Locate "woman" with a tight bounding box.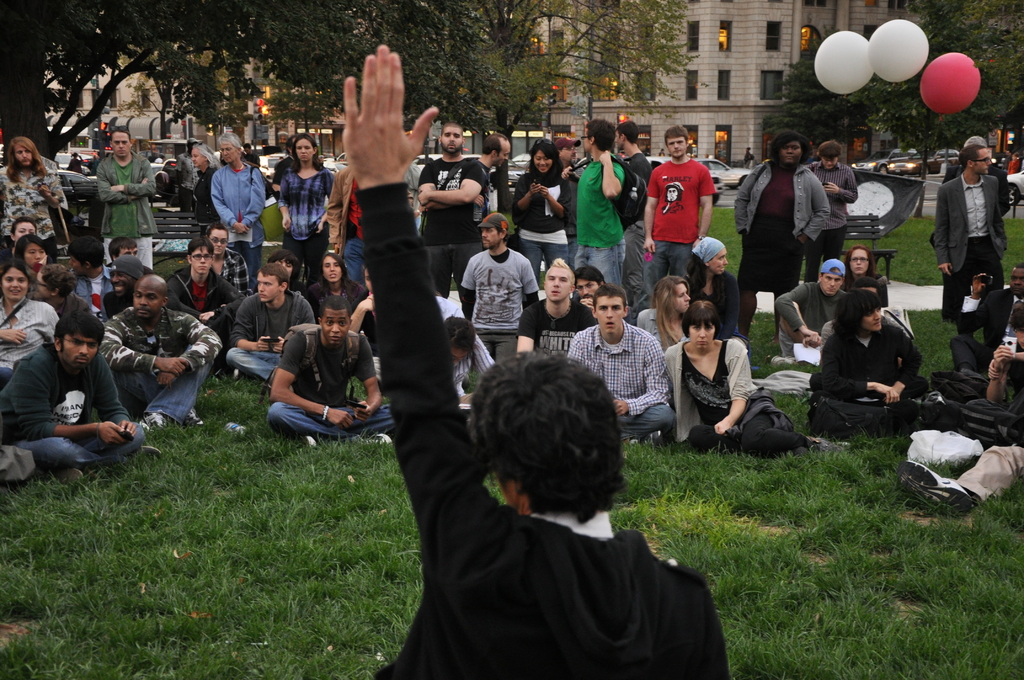
x1=299, y1=247, x2=381, y2=359.
